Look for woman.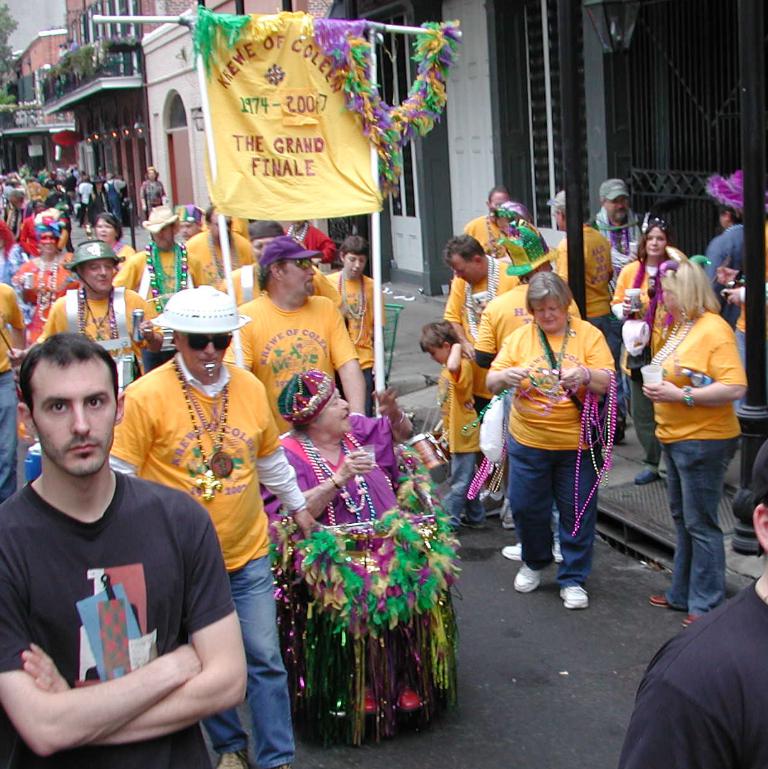
Found: [488, 275, 619, 612].
